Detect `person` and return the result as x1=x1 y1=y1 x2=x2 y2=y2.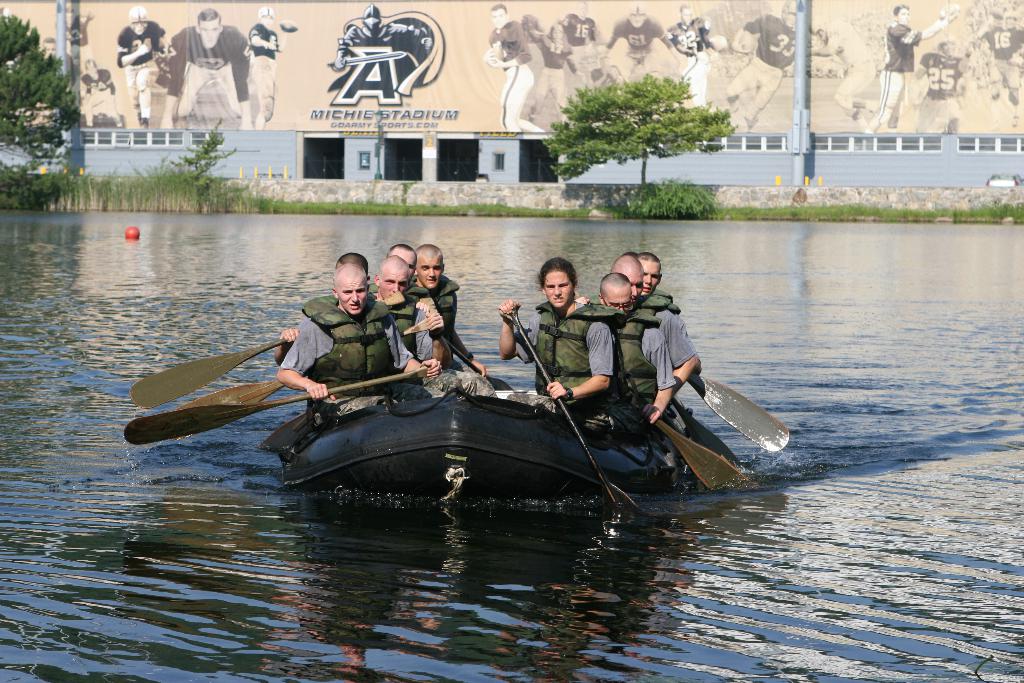
x1=366 y1=258 x2=479 y2=397.
